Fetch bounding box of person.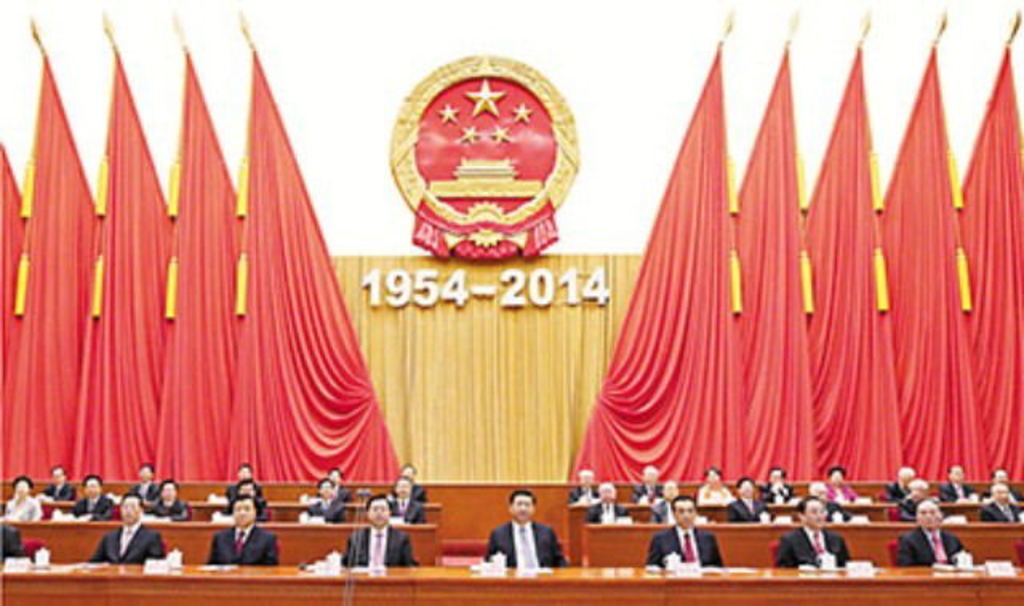
Bbox: [left=490, top=492, right=554, bottom=584].
